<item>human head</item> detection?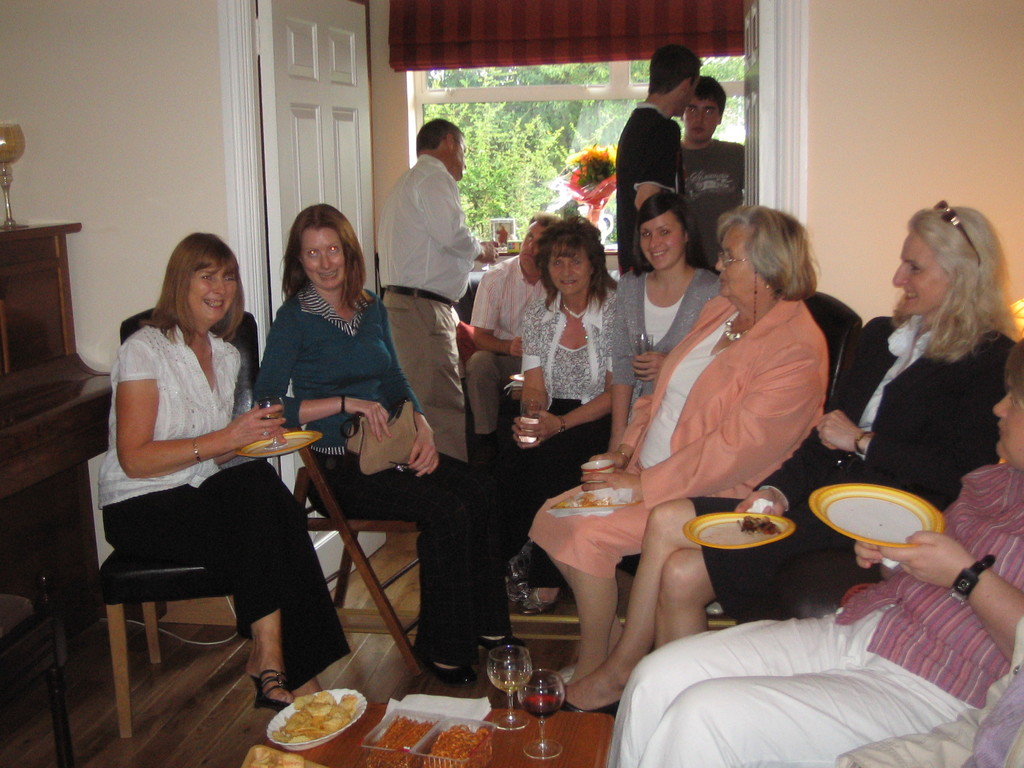
991 339 1023 474
